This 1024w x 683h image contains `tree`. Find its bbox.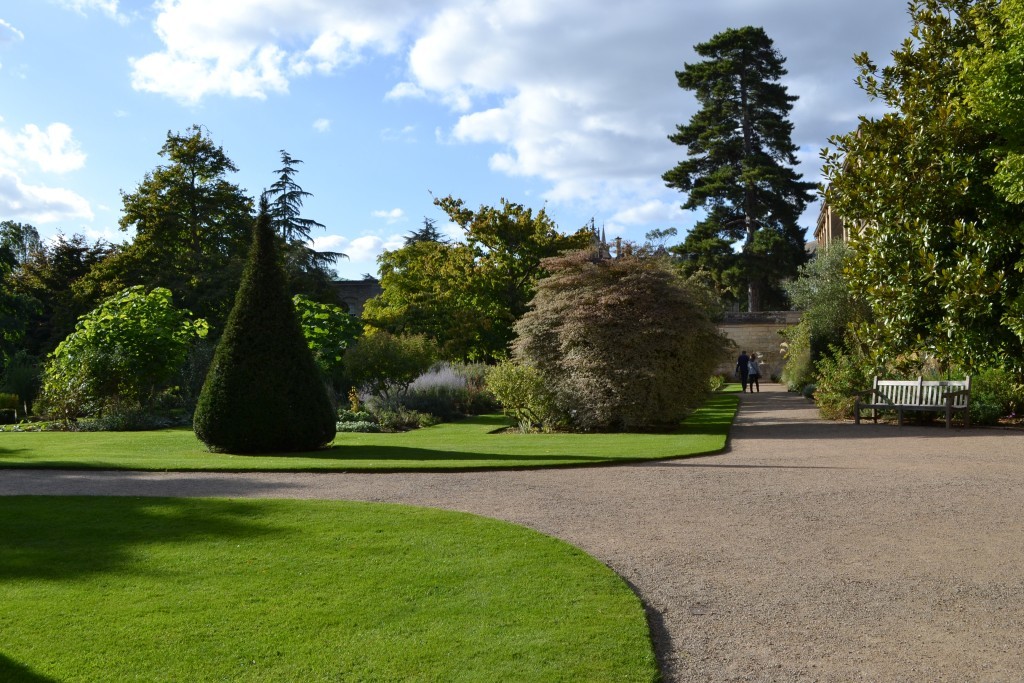
BBox(661, 28, 836, 355).
